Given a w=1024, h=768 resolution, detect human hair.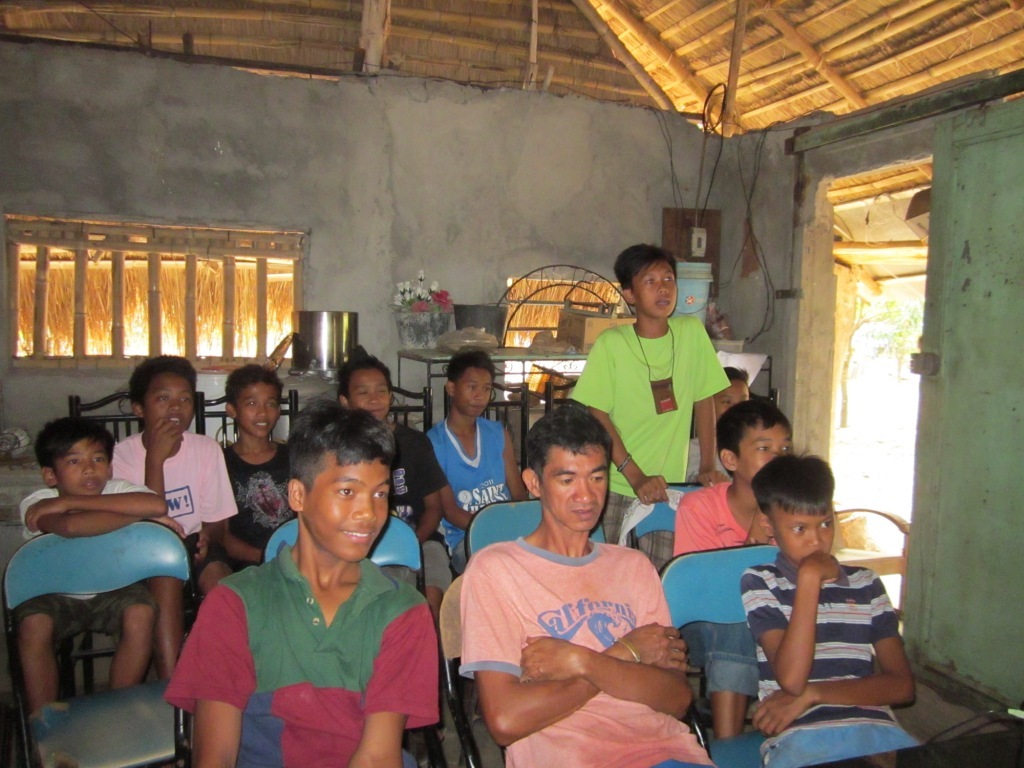
721,362,749,381.
